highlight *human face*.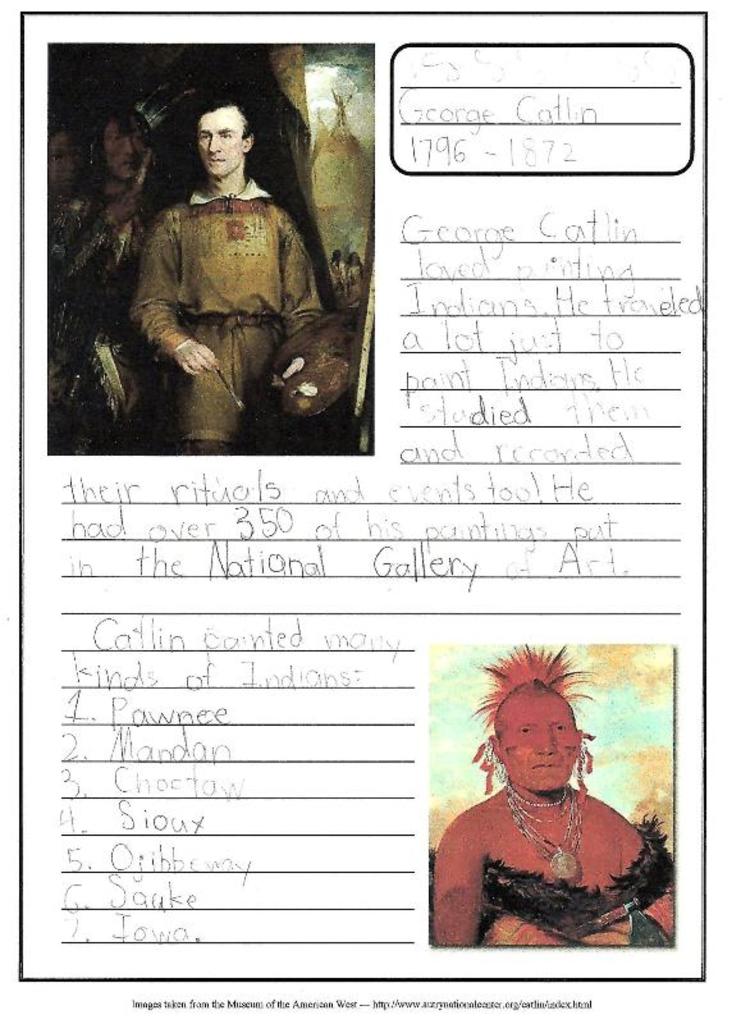
Highlighted region: 109, 123, 142, 170.
